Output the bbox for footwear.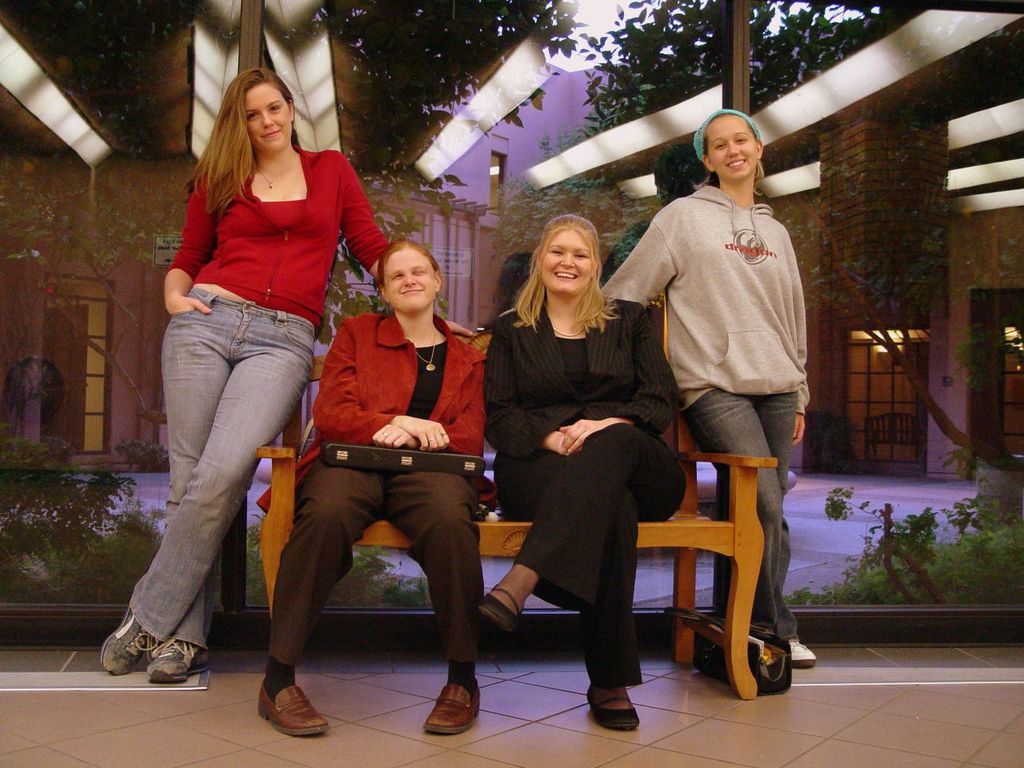
(585, 684, 638, 728).
